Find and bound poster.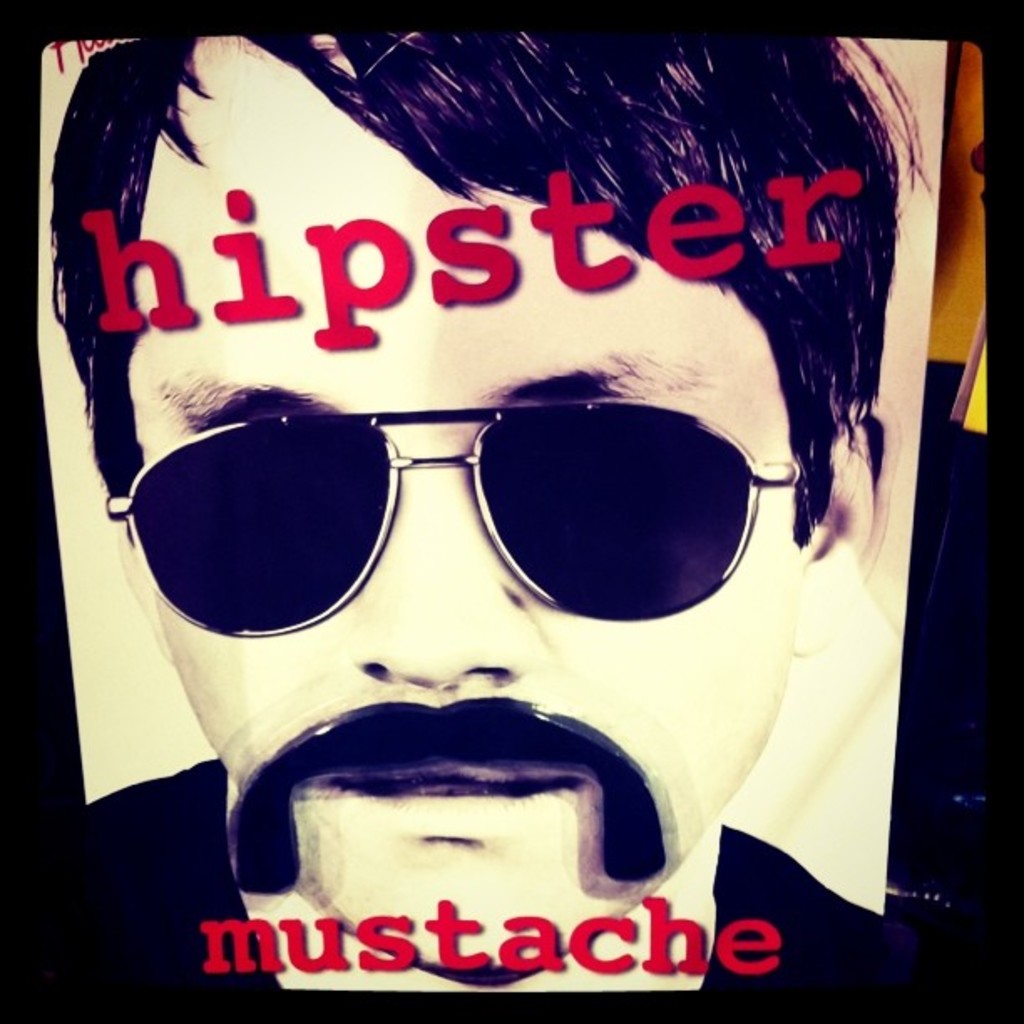
Bound: BBox(7, 13, 954, 1023).
